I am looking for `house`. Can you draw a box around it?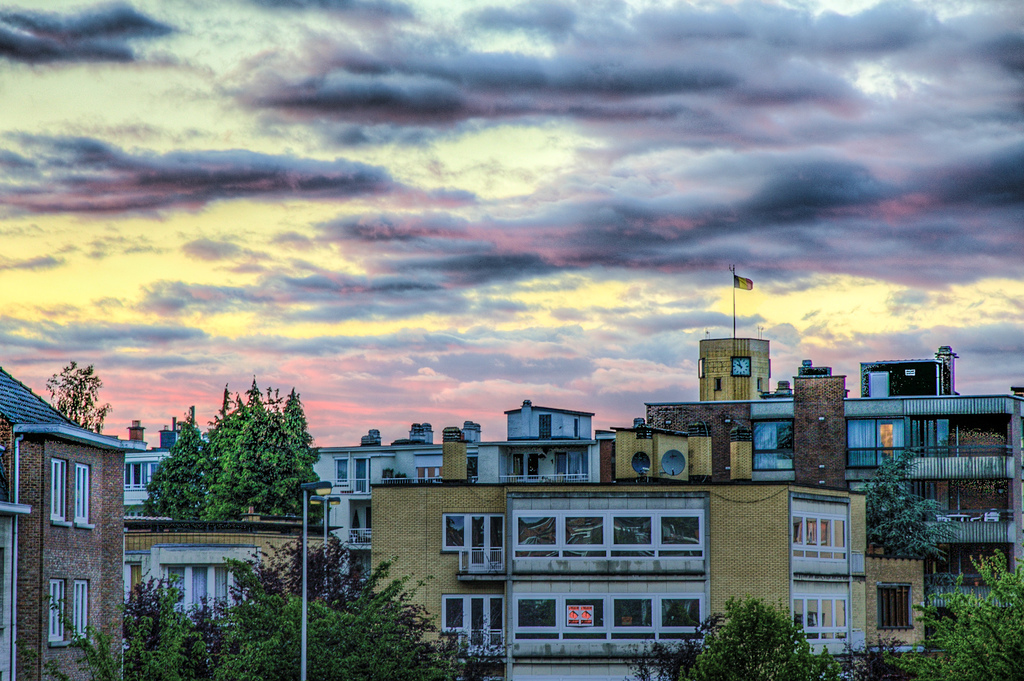
Sure, the bounding box is 370/424/870/680.
